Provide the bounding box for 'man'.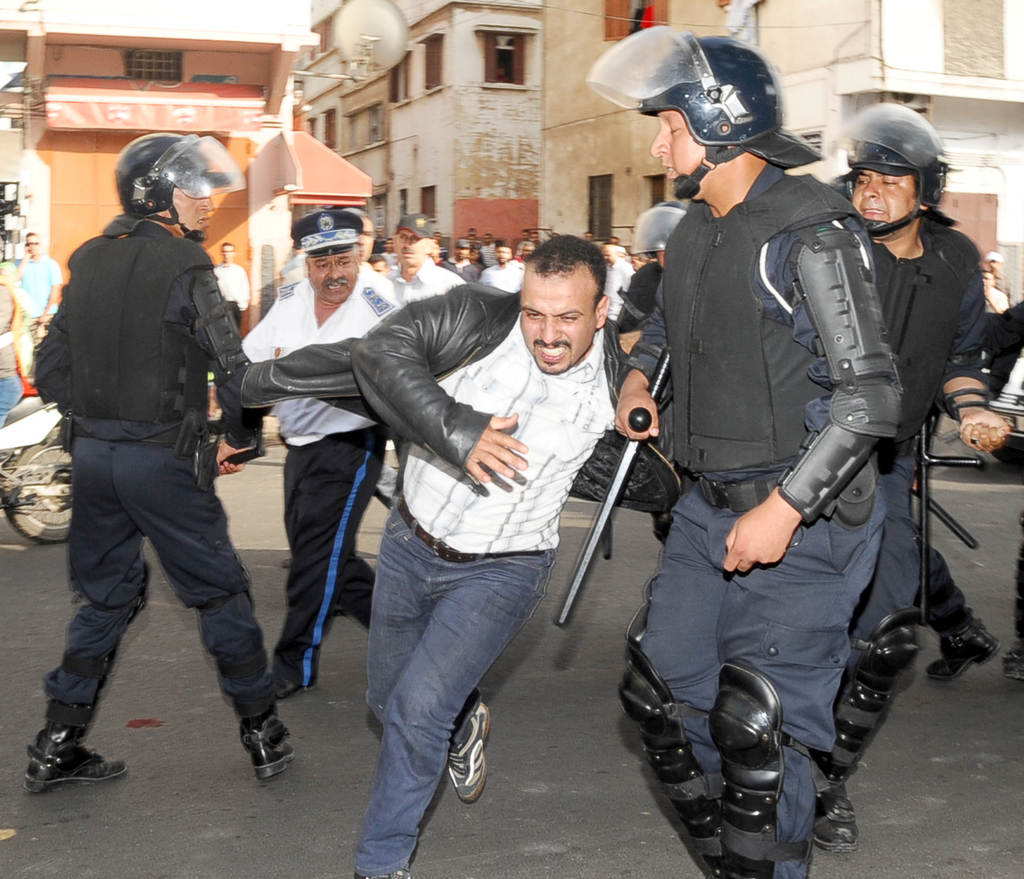
l=217, t=241, r=243, b=330.
